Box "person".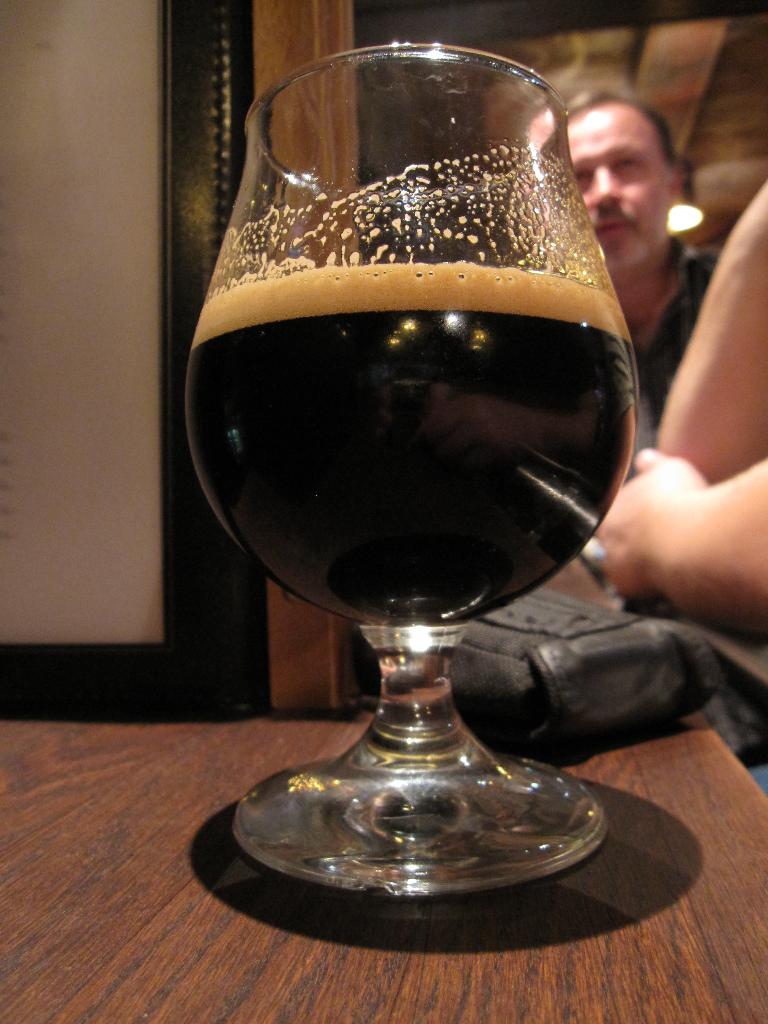
pyautogui.locateOnScreen(592, 177, 767, 640).
